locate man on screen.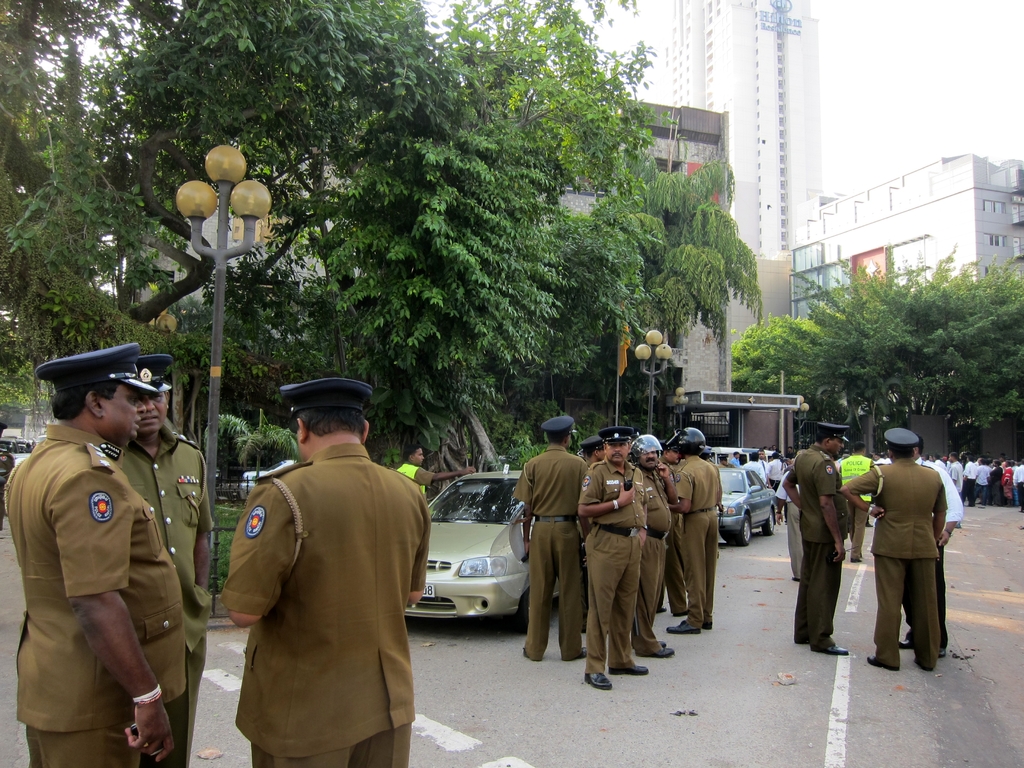
On screen at bbox(884, 434, 969, 660).
